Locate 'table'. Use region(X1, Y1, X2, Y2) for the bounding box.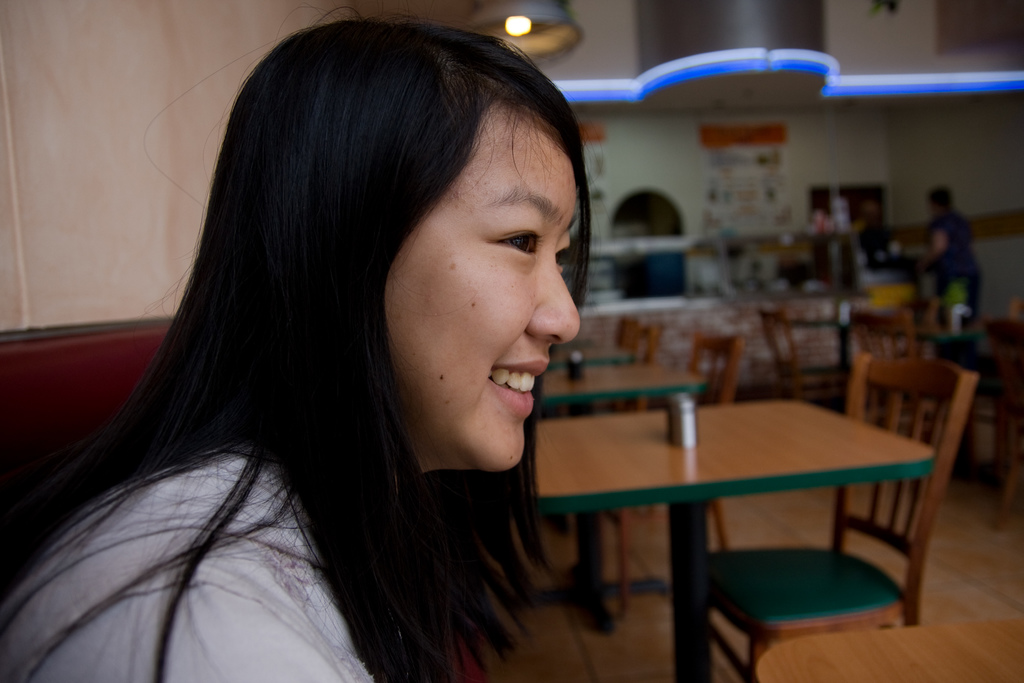
region(554, 347, 624, 364).
